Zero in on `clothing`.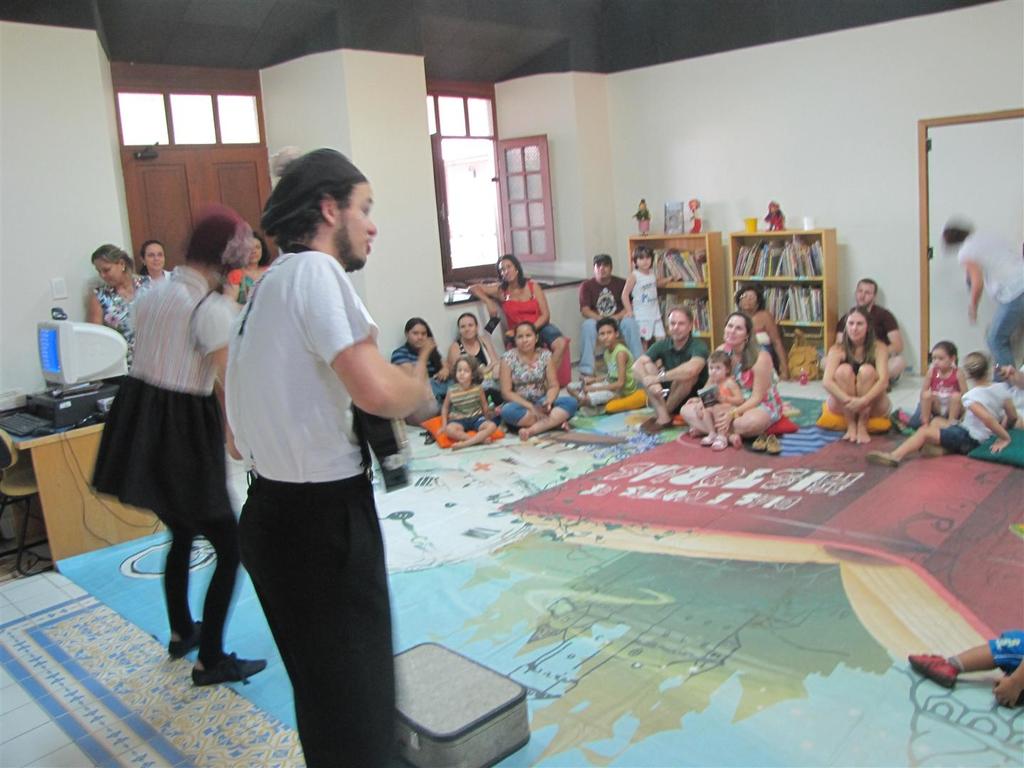
Zeroed in: (208,198,414,730).
